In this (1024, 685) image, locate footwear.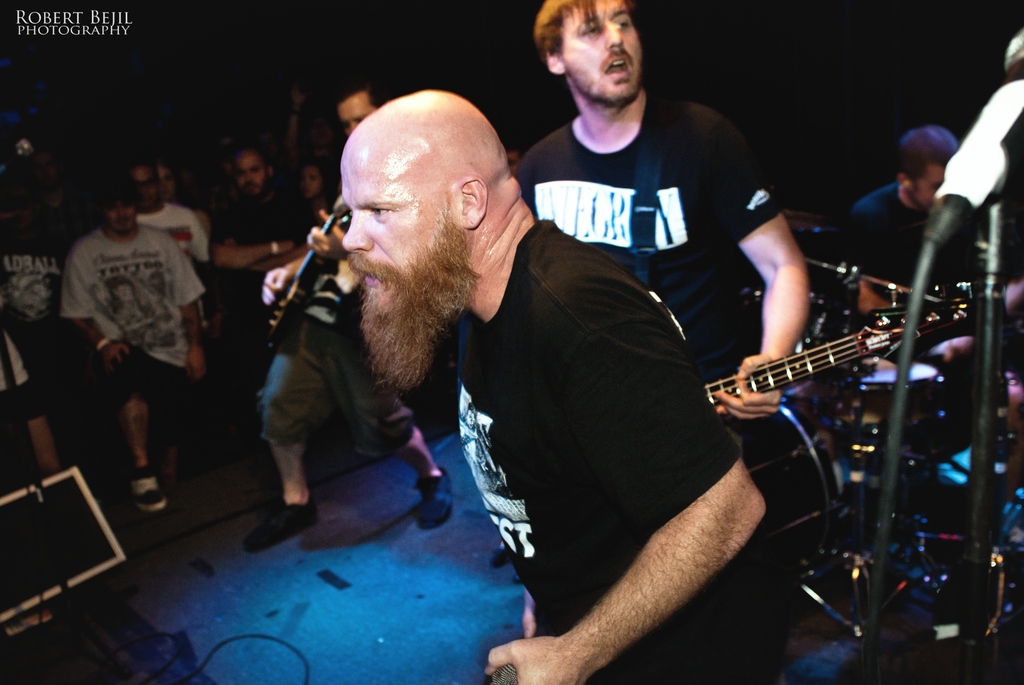
Bounding box: x1=410, y1=468, x2=449, y2=531.
